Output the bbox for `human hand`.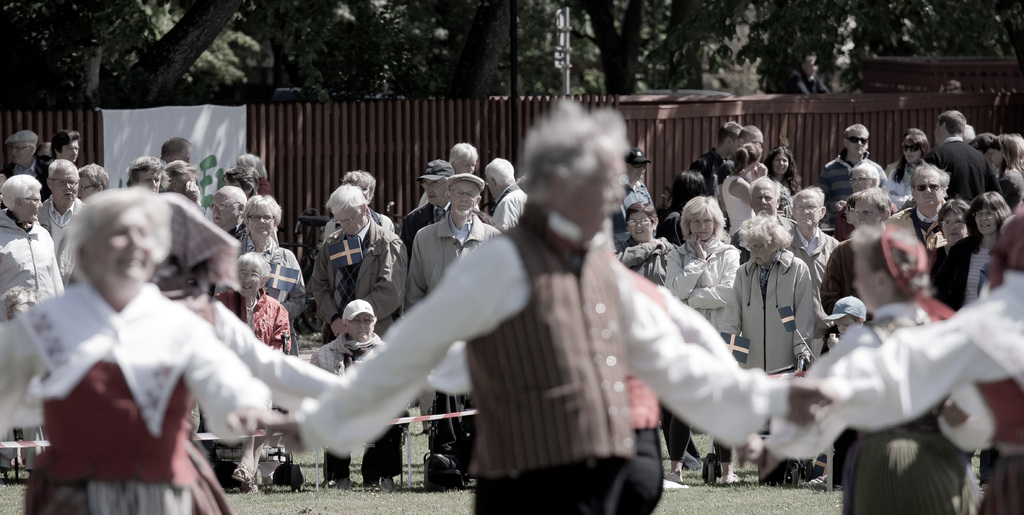
x1=735 y1=432 x2=767 y2=470.
